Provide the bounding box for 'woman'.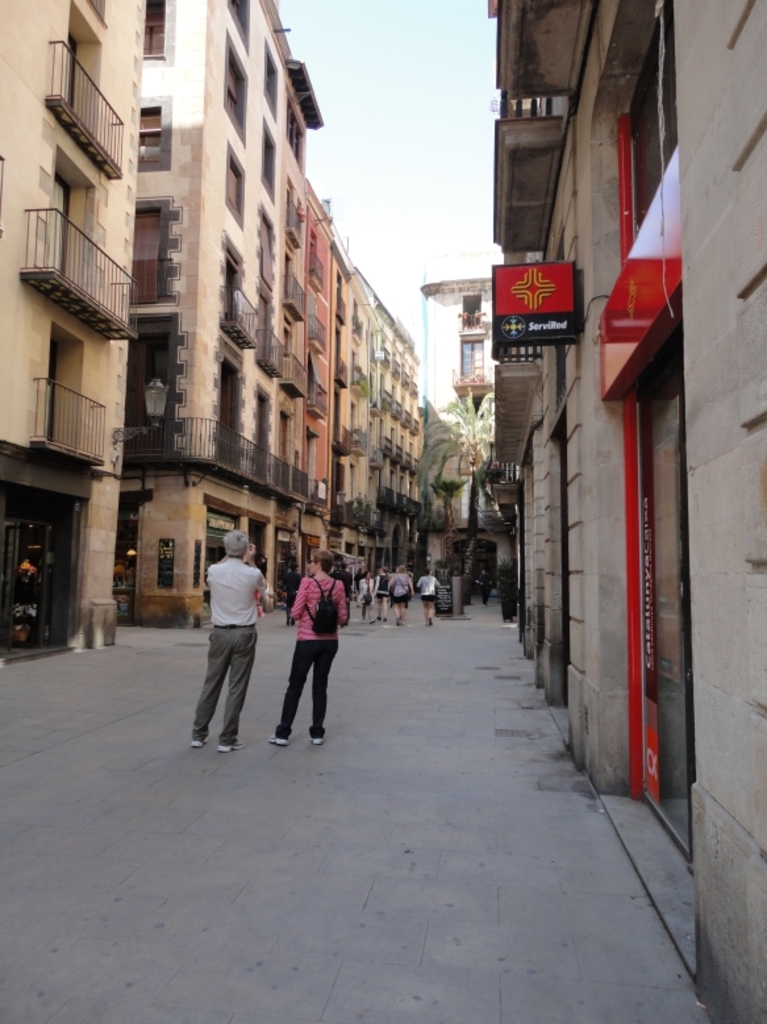
rect(266, 550, 345, 752).
